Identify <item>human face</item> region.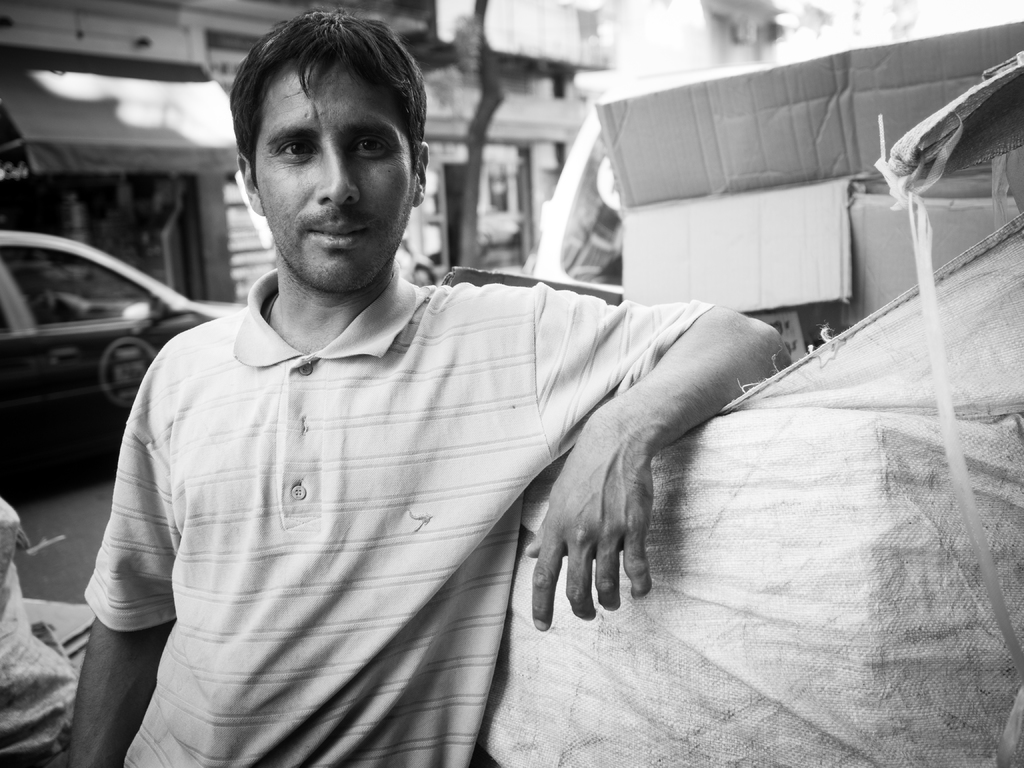
Region: [left=255, top=61, right=419, bottom=287].
